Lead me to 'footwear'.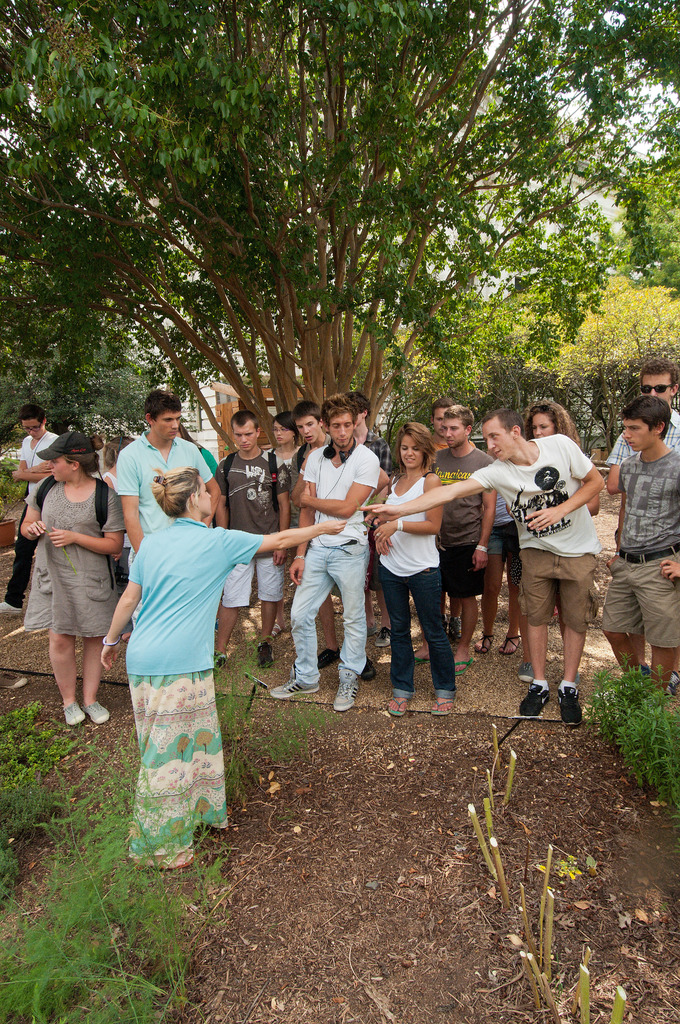
Lead to [x1=255, y1=641, x2=271, y2=668].
